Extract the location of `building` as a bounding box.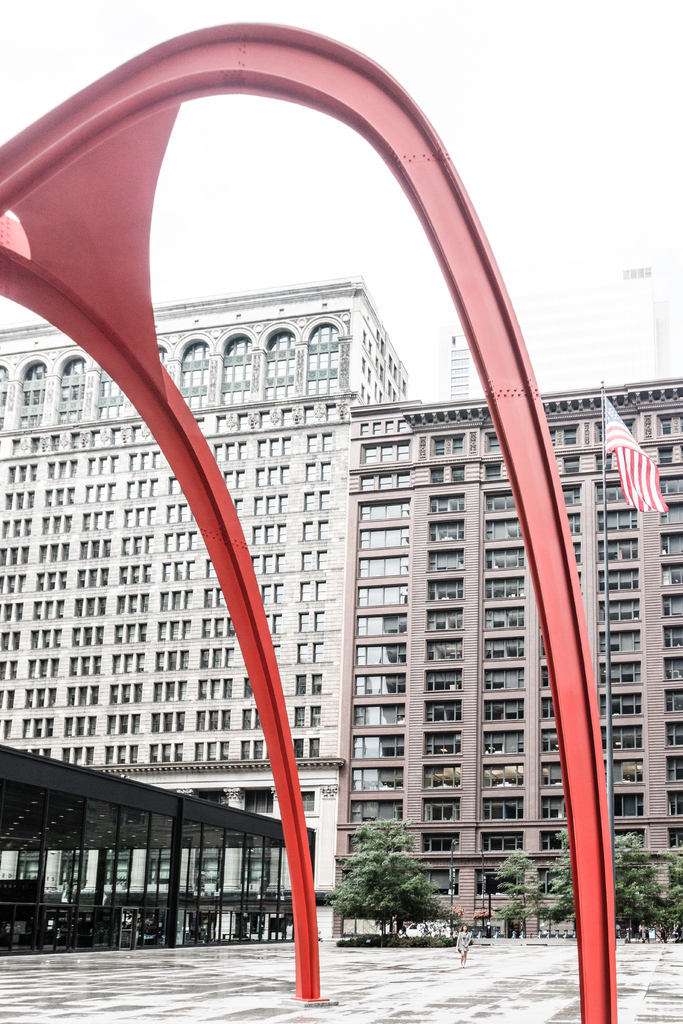
bbox=(451, 330, 482, 397).
